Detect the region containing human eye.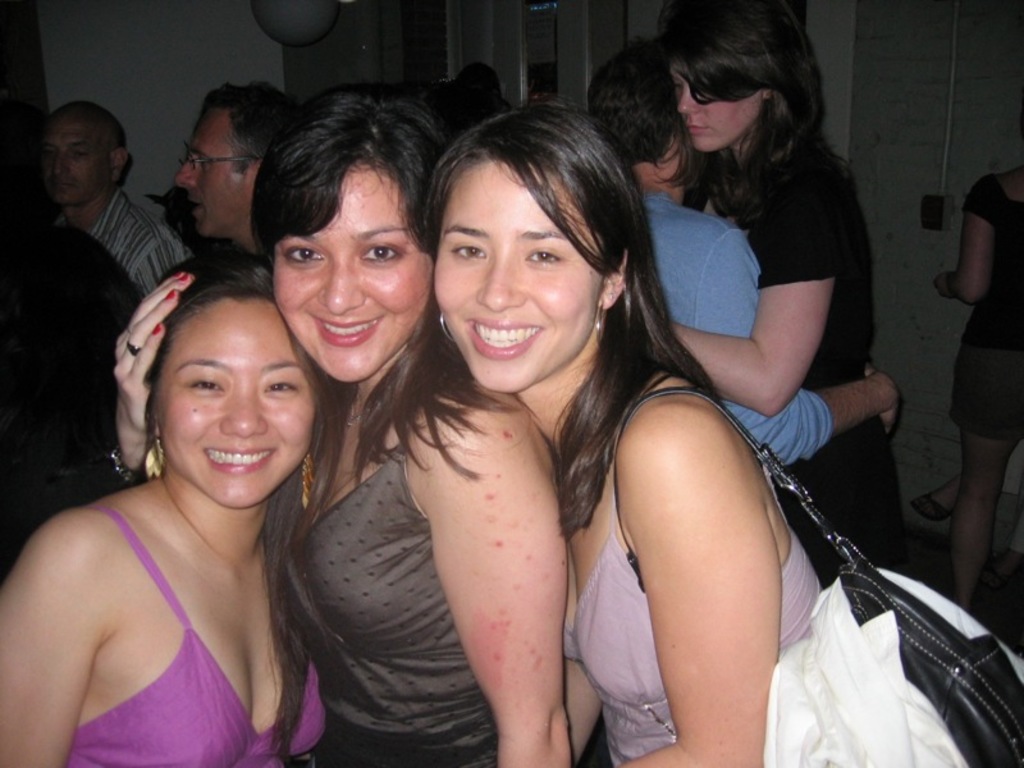
locate(360, 242, 404, 261).
